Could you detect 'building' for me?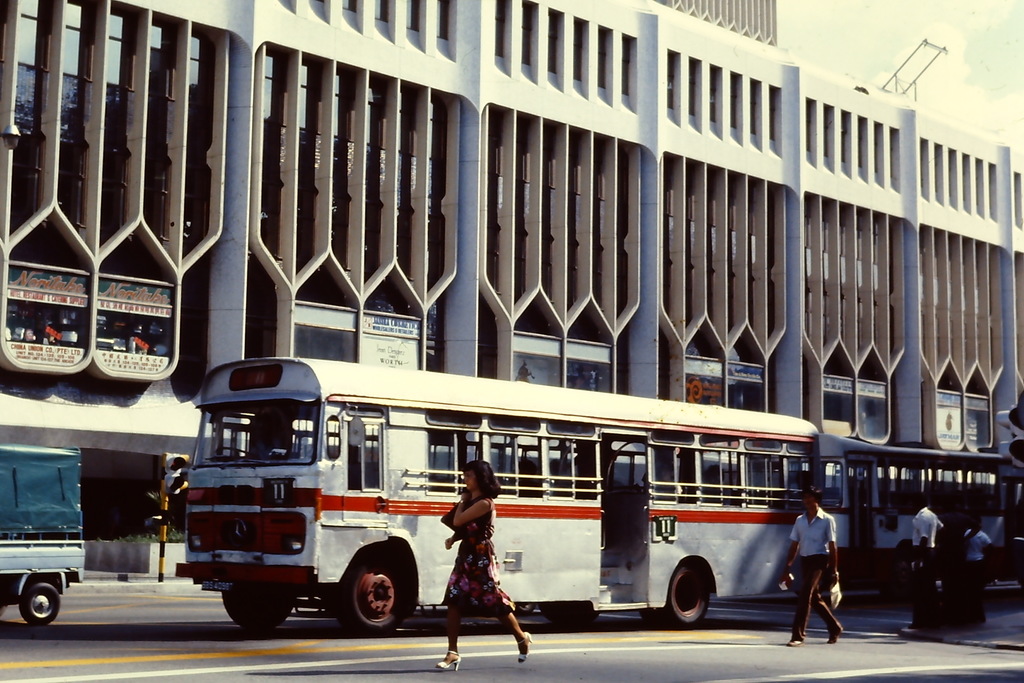
Detection result: box(0, 0, 1023, 588).
